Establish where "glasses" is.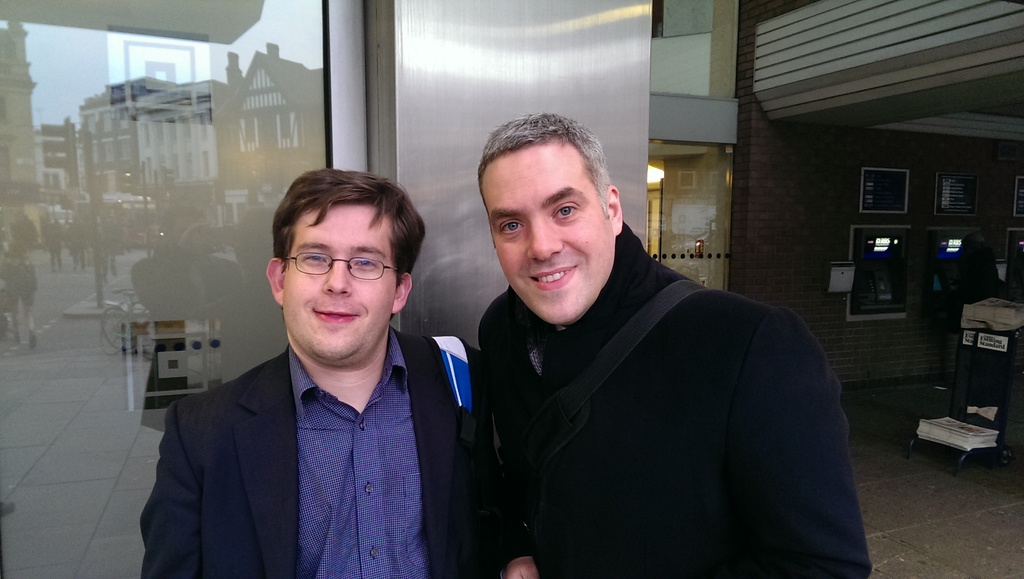
Established at bbox(271, 247, 397, 290).
